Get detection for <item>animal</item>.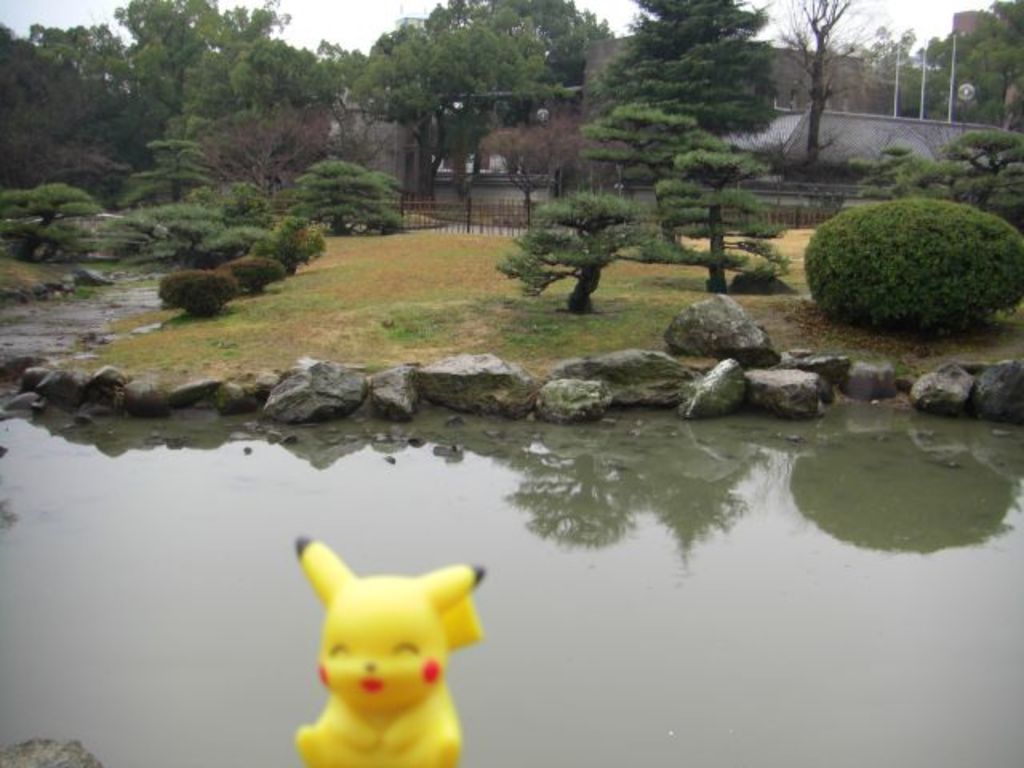
Detection: region(262, 547, 533, 767).
